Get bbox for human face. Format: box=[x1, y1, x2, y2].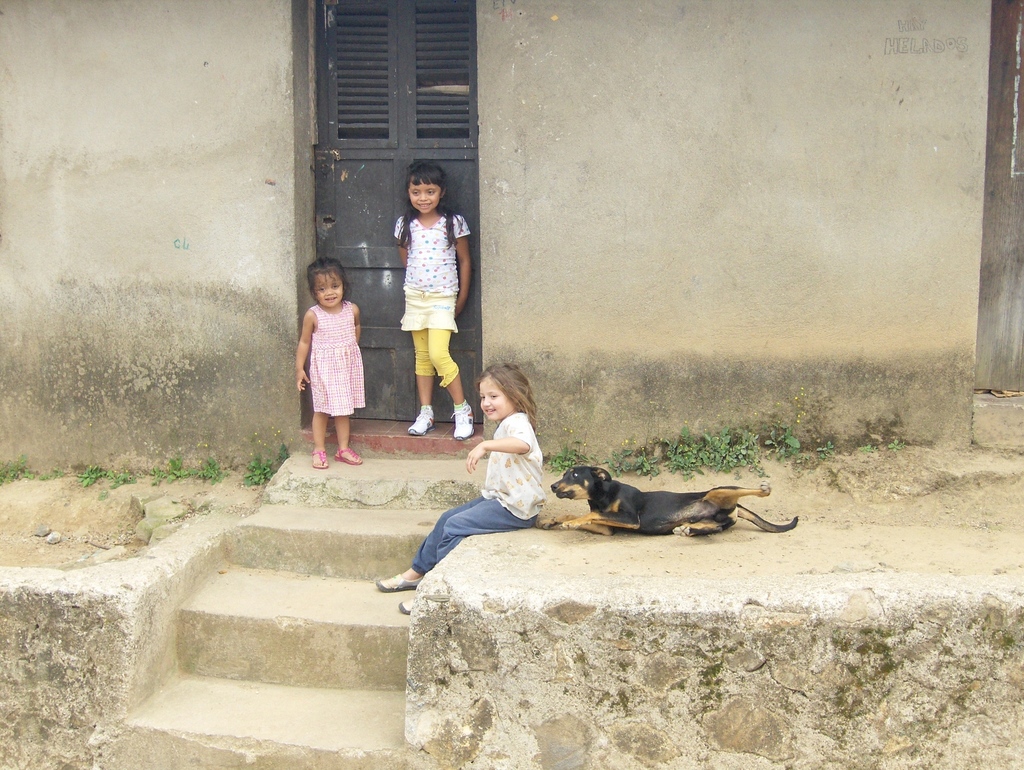
box=[410, 184, 441, 213].
